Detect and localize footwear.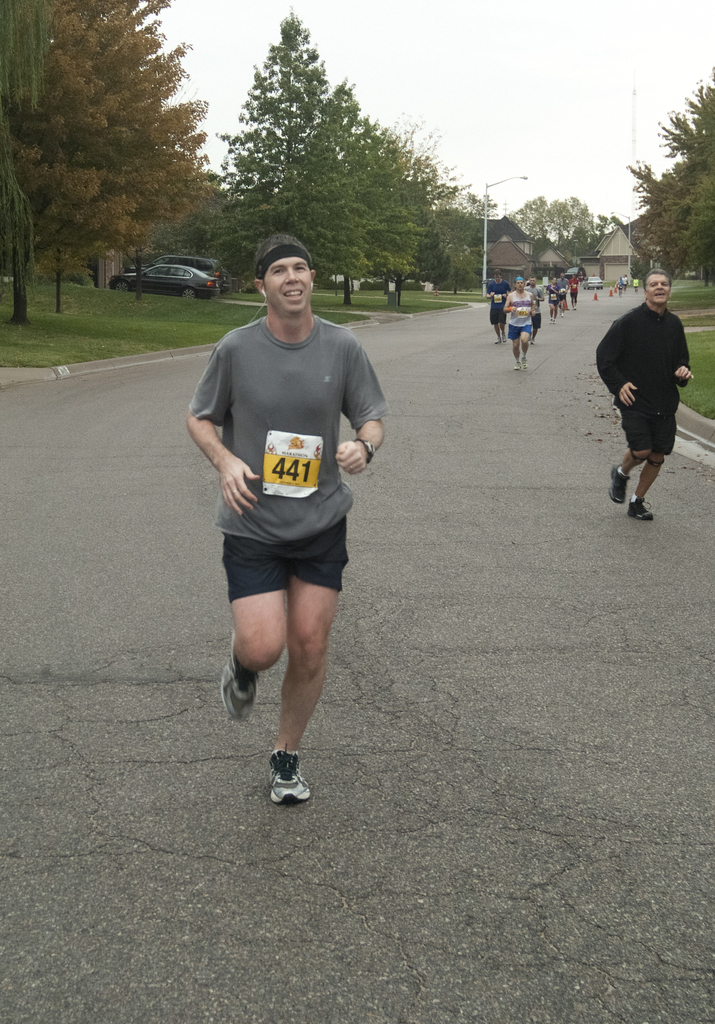
Localized at (x1=495, y1=337, x2=501, y2=345).
